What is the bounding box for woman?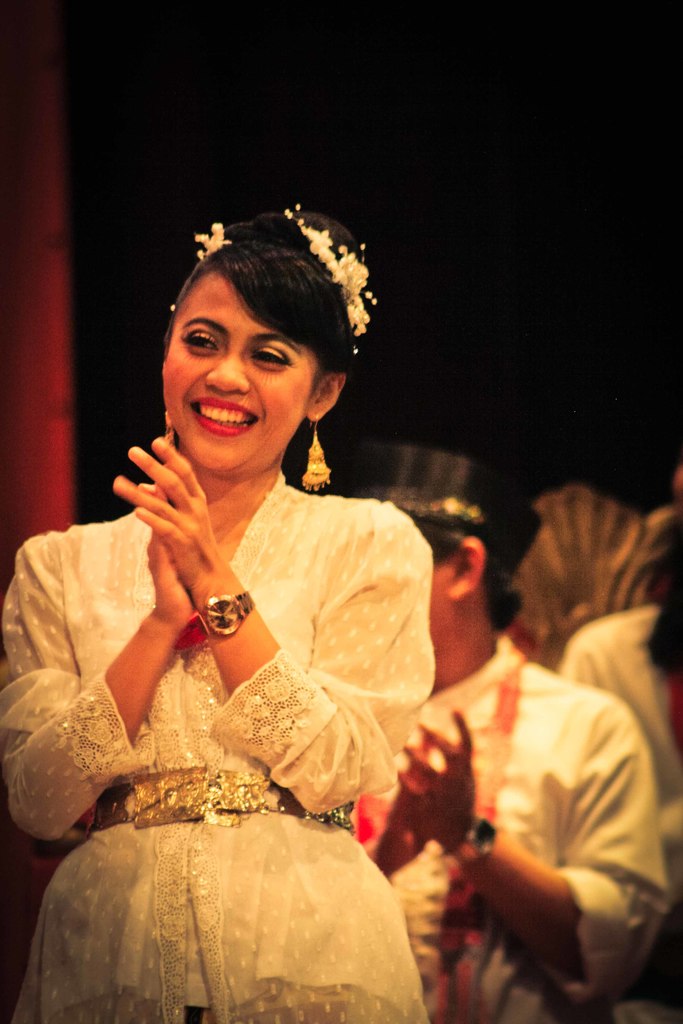
pyautogui.locateOnScreen(13, 257, 465, 998).
